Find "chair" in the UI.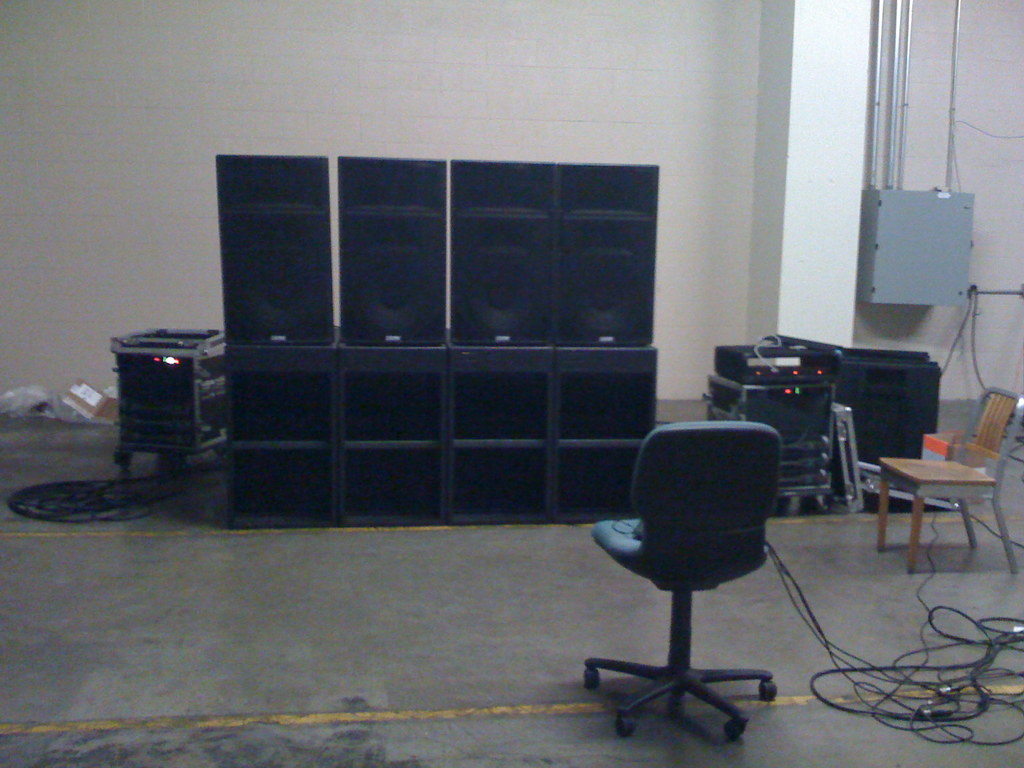
UI element at select_region(878, 386, 1023, 570).
